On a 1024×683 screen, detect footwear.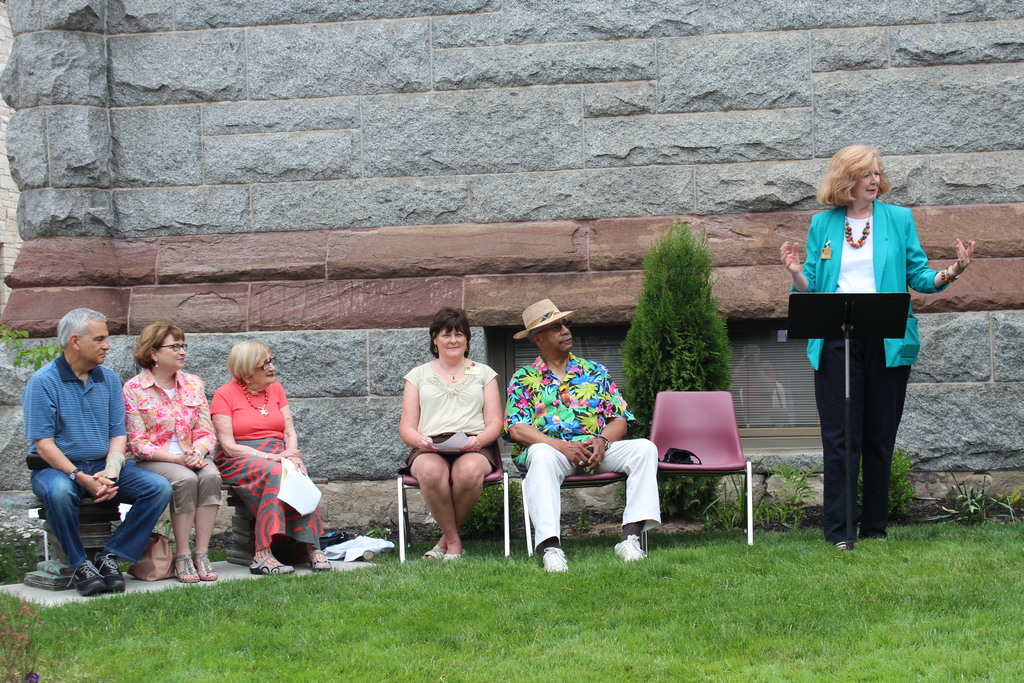
<region>442, 547, 462, 564</region>.
